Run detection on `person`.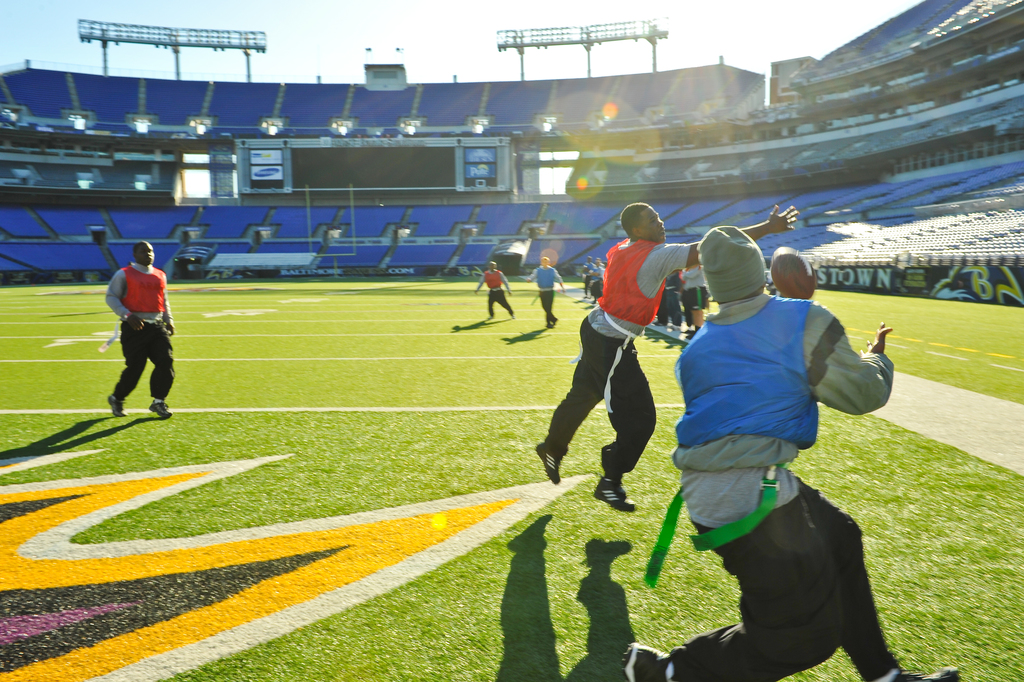
Result: x1=687, y1=263, x2=713, y2=345.
